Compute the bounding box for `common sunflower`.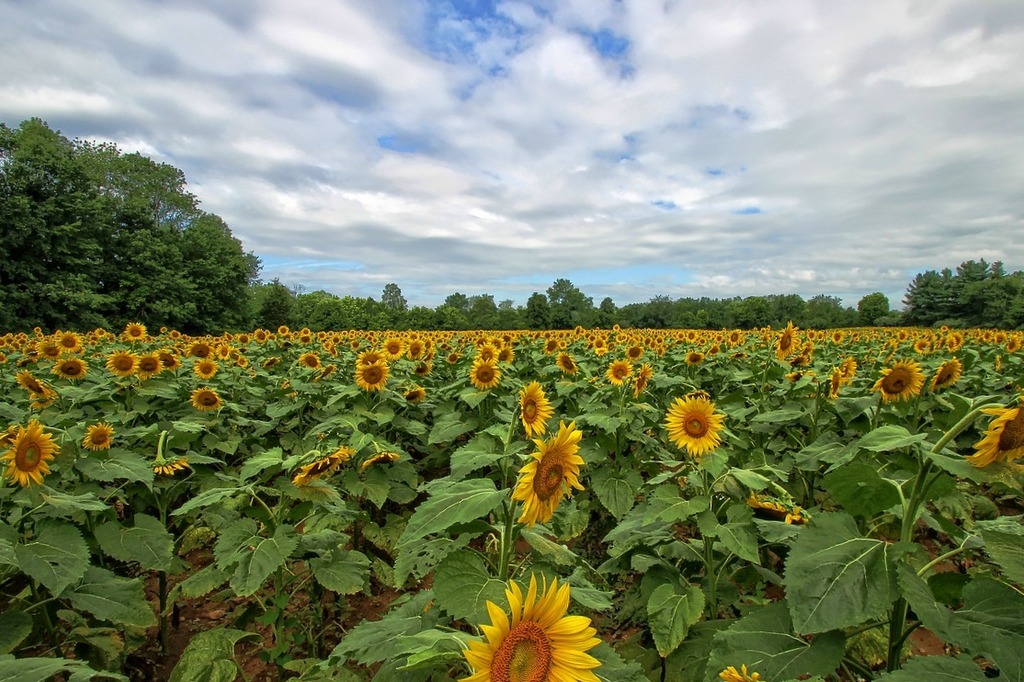
(885, 359, 930, 411).
